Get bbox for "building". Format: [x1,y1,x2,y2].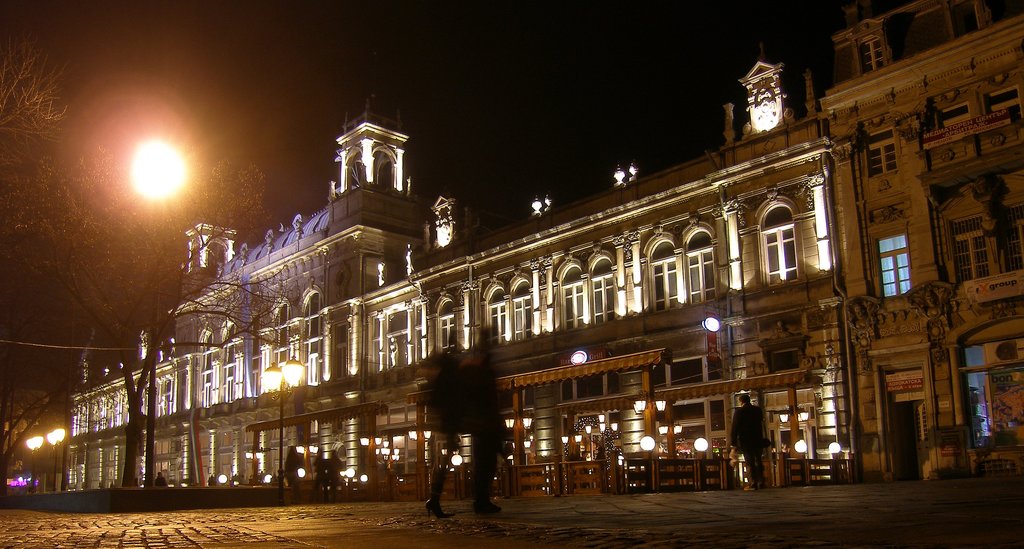
[52,49,841,493].
